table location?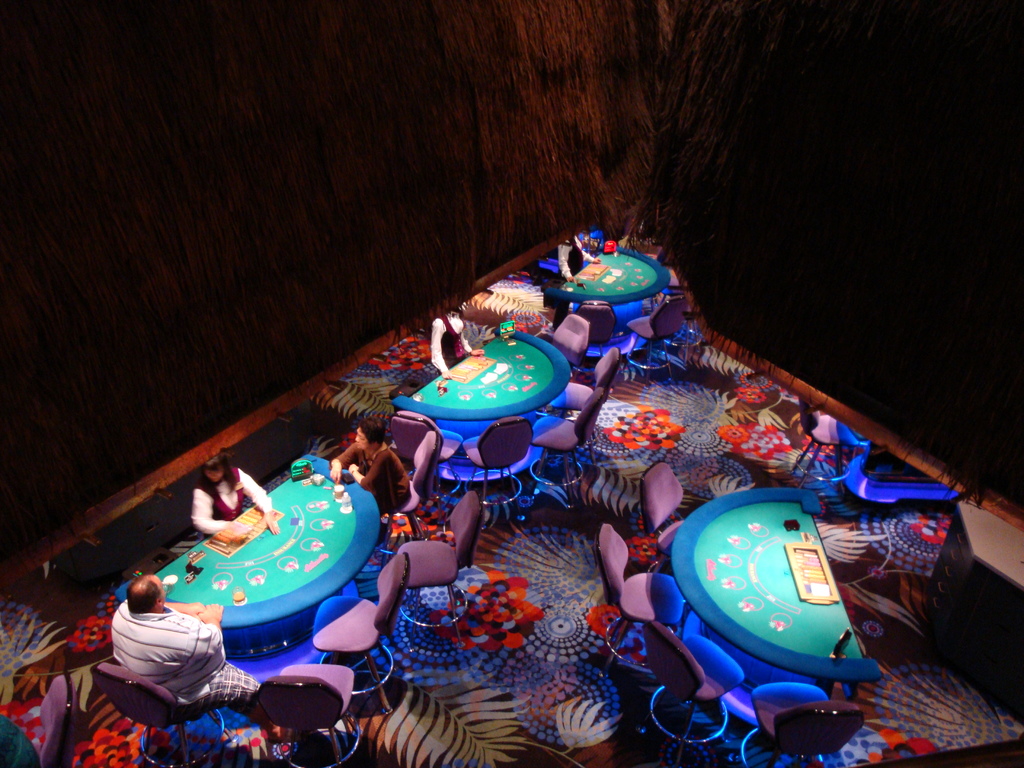
left=544, top=244, right=669, bottom=355
